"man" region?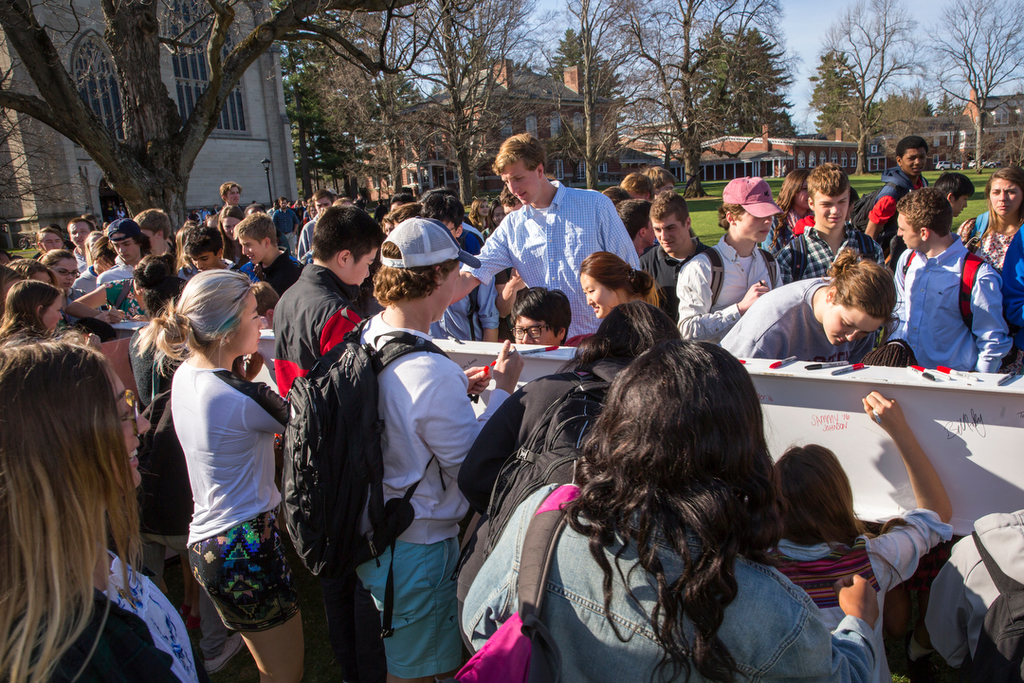
pyautogui.locateOnScreen(66, 219, 94, 269)
